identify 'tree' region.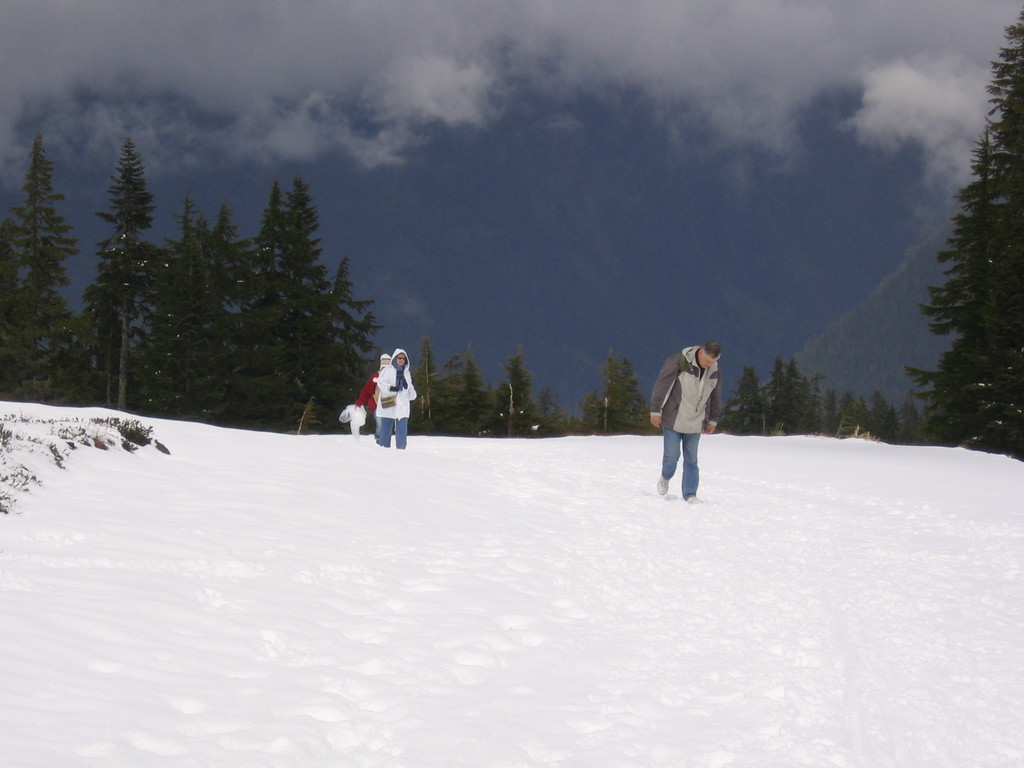
Region: left=415, top=351, right=445, bottom=440.
